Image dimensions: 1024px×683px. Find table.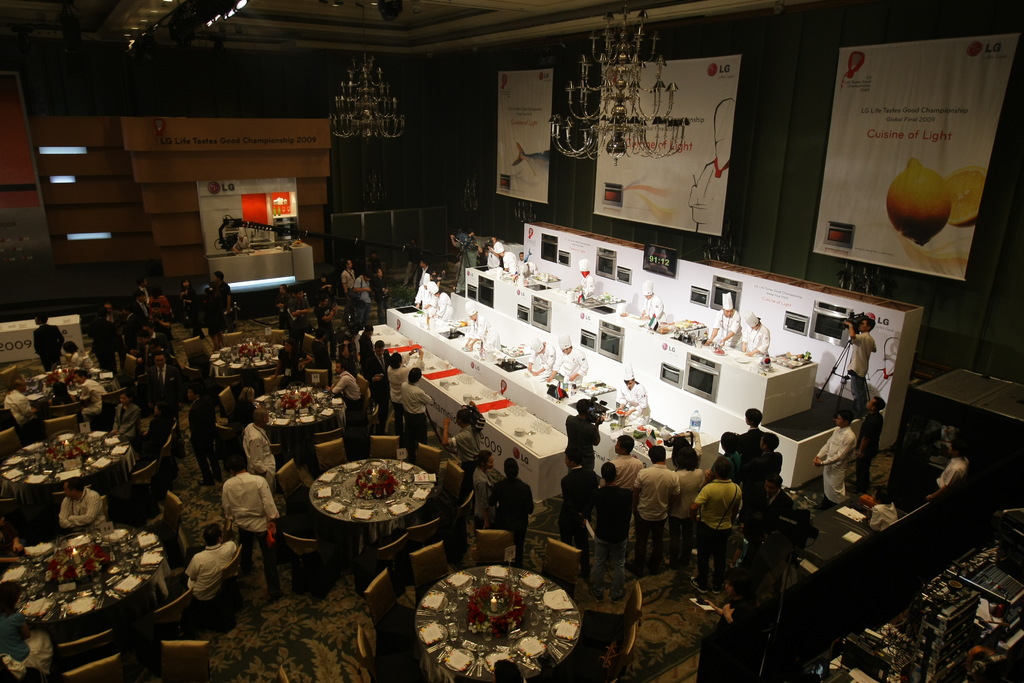
detection(308, 457, 438, 562).
